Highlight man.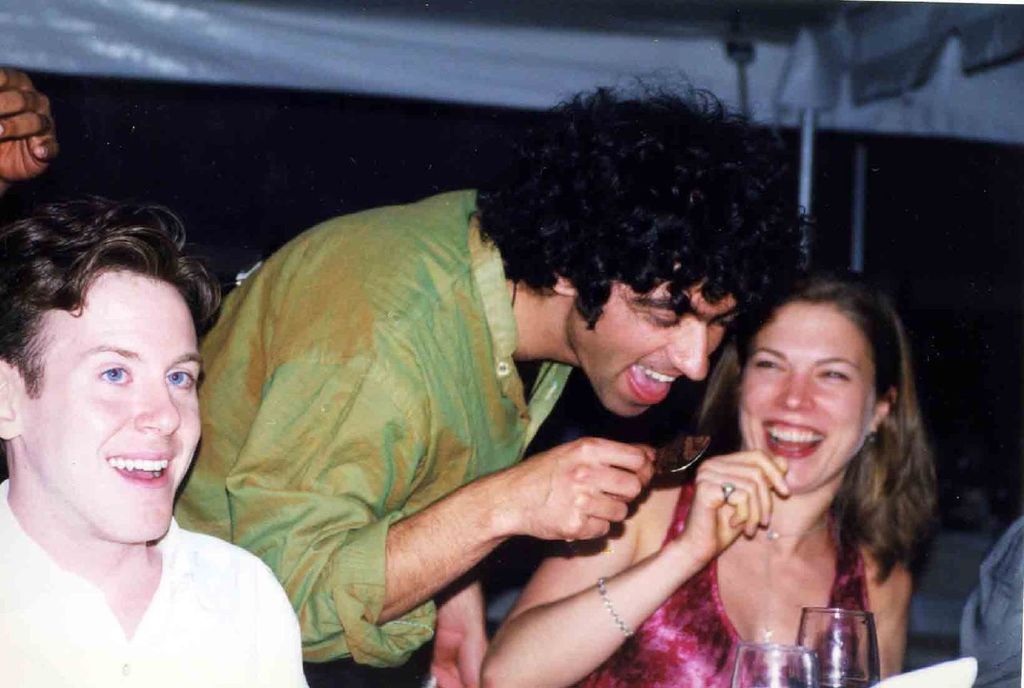
Highlighted region: (left=190, top=95, right=813, bottom=687).
